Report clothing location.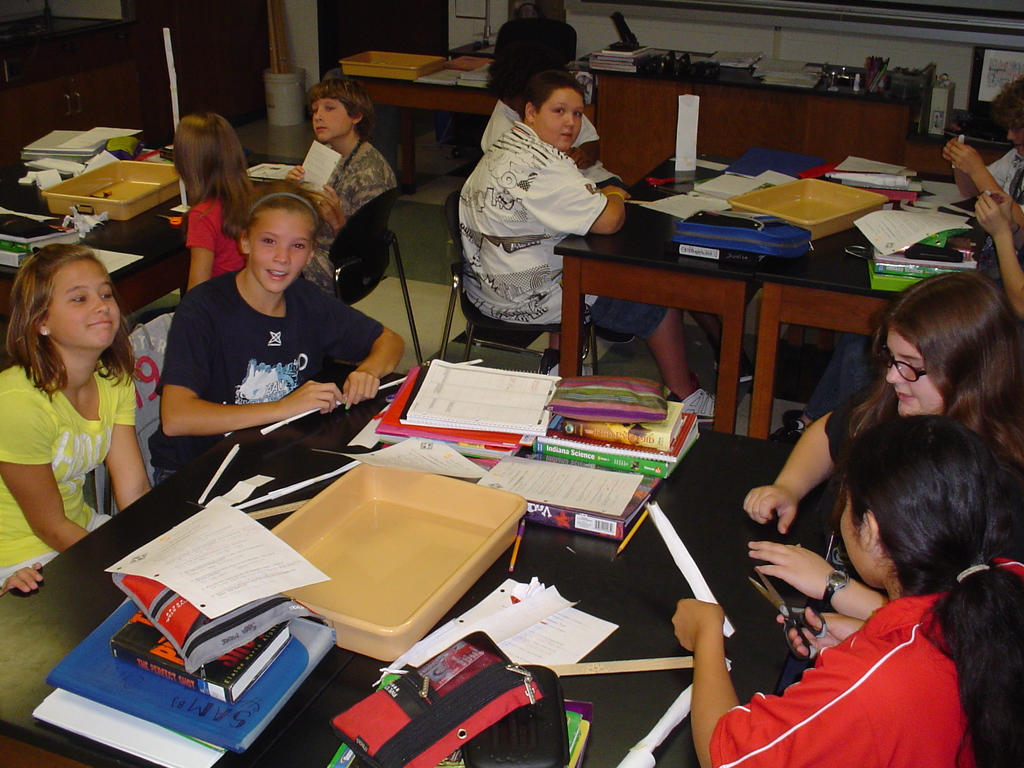
Report: <bbox>477, 20, 602, 156</bbox>.
